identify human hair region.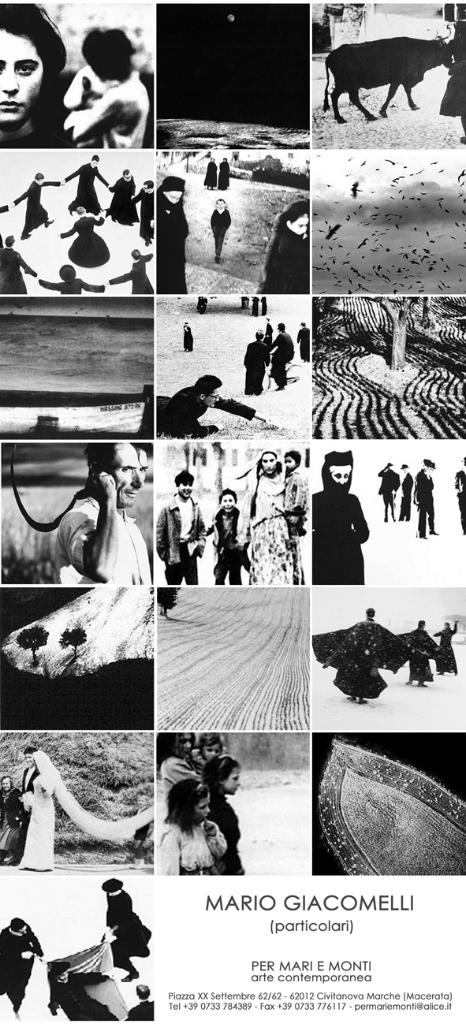
Region: (left=201, top=754, right=238, bottom=793).
